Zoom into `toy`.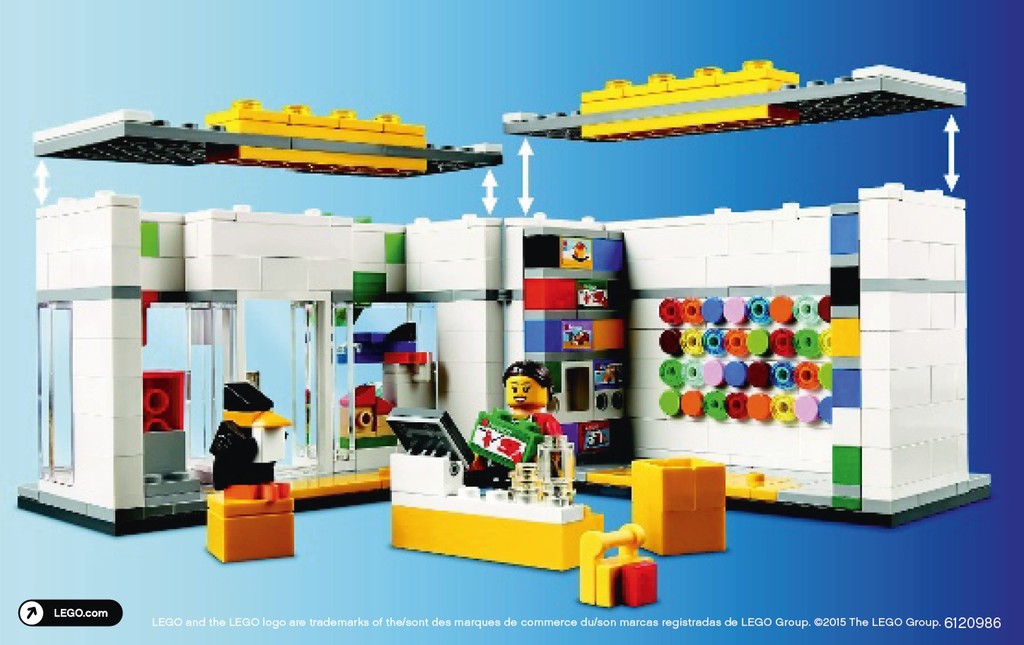
Zoom target: x1=199 y1=376 x2=297 y2=566.
